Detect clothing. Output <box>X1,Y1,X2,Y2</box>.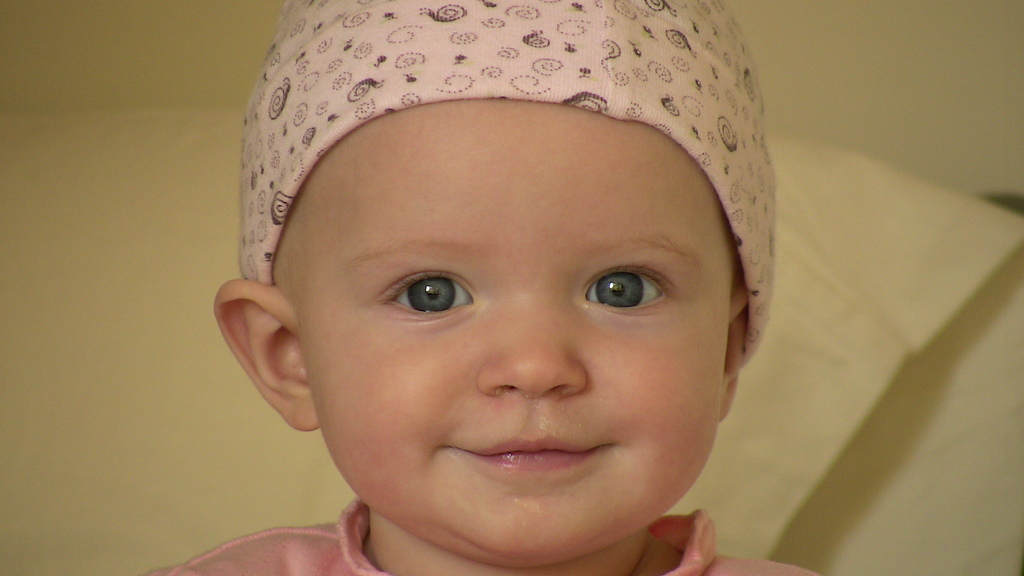
<box>140,504,818,575</box>.
